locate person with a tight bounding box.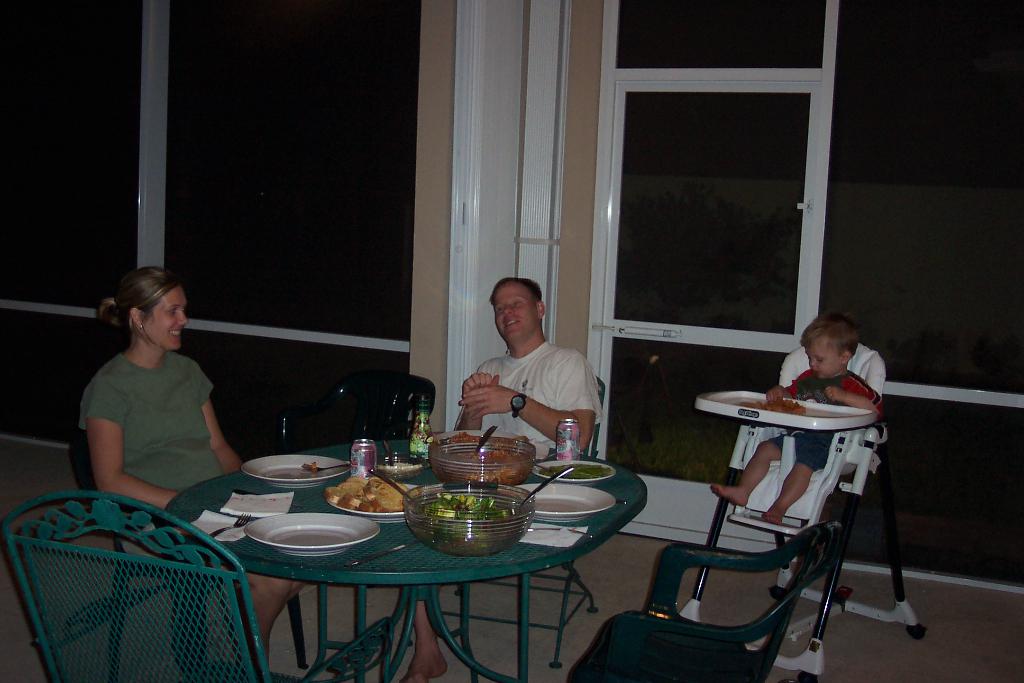
<bbox>687, 308, 887, 532</bbox>.
